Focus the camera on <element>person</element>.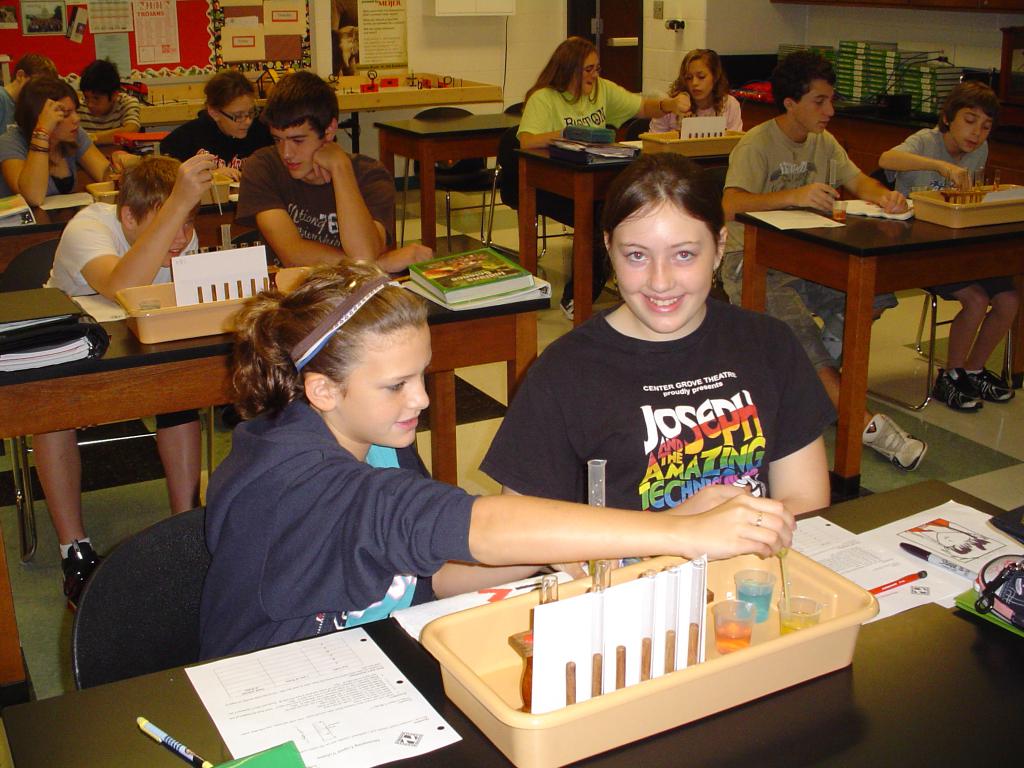
Focus region: <box>876,83,1023,410</box>.
